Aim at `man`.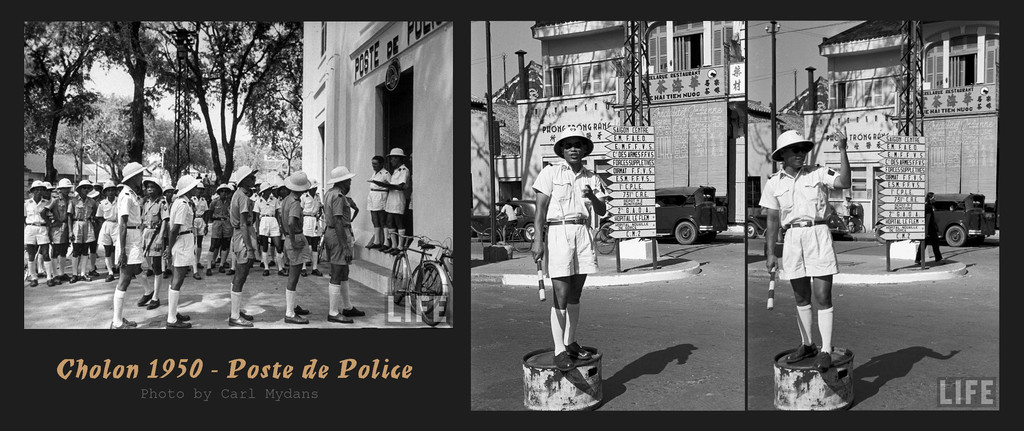
Aimed at (533, 129, 611, 369).
